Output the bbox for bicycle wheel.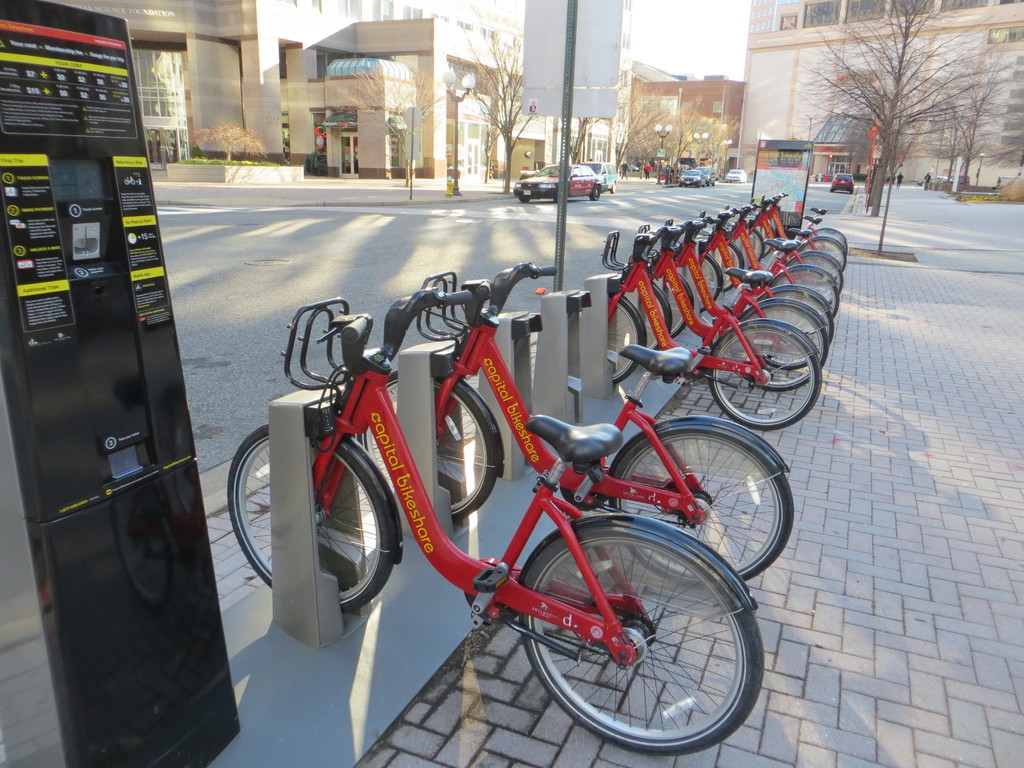
box(721, 246, 738, 292).
